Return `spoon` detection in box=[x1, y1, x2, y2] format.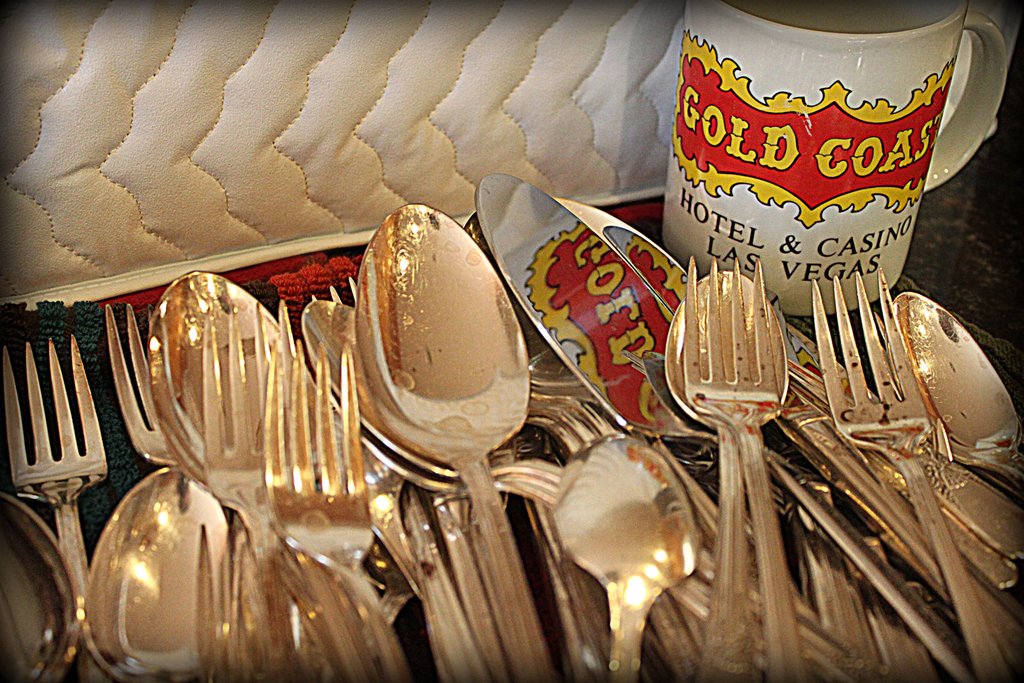
box=[351, 203, 544, 682].
